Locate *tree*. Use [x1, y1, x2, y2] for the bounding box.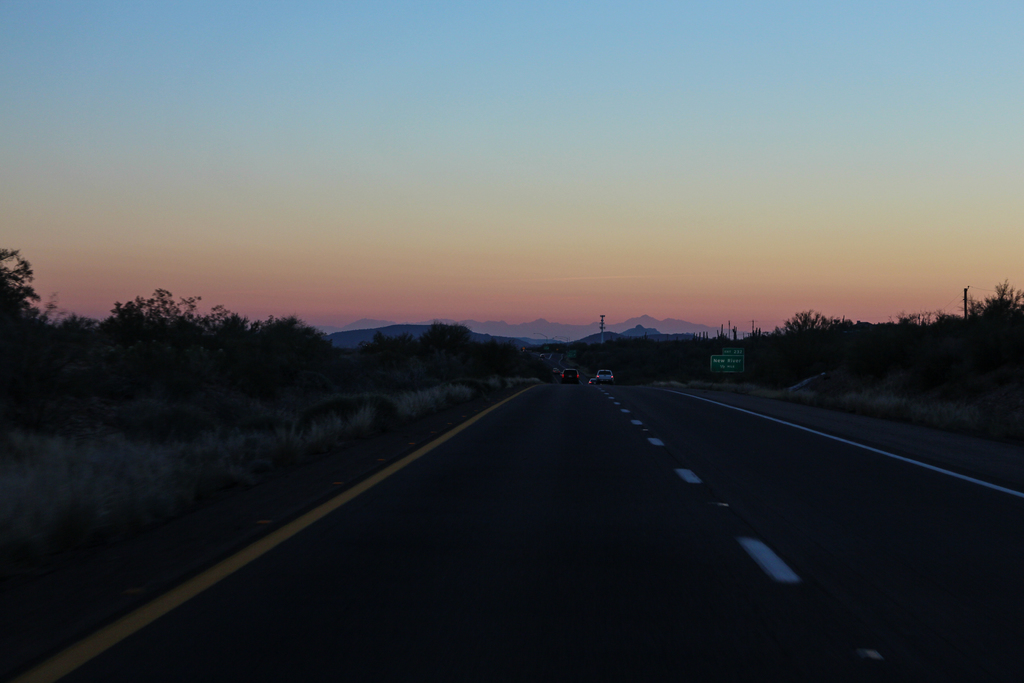
[884, 304, 980, 383].
